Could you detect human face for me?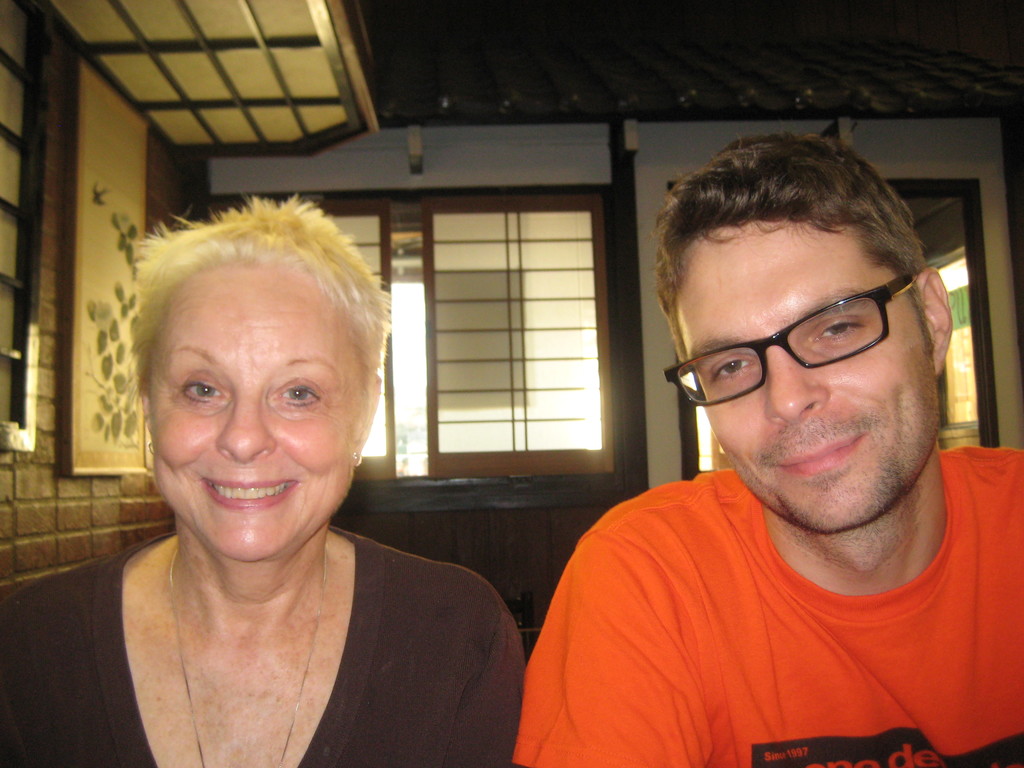
Detection result: 673/215/935/532.
